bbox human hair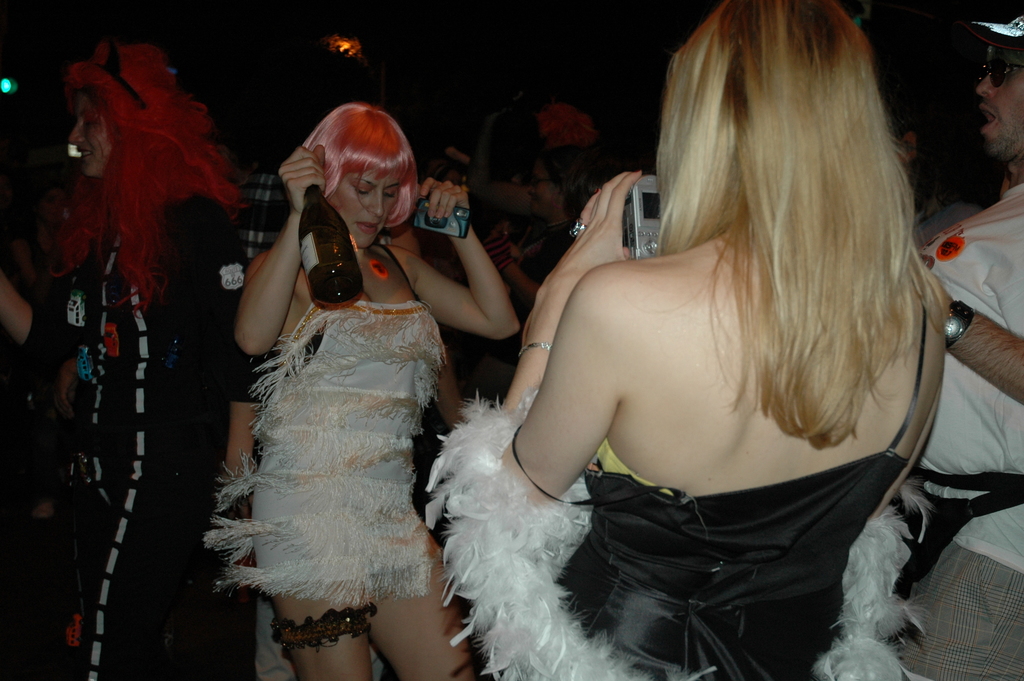
(303, 106, 421, 230)
